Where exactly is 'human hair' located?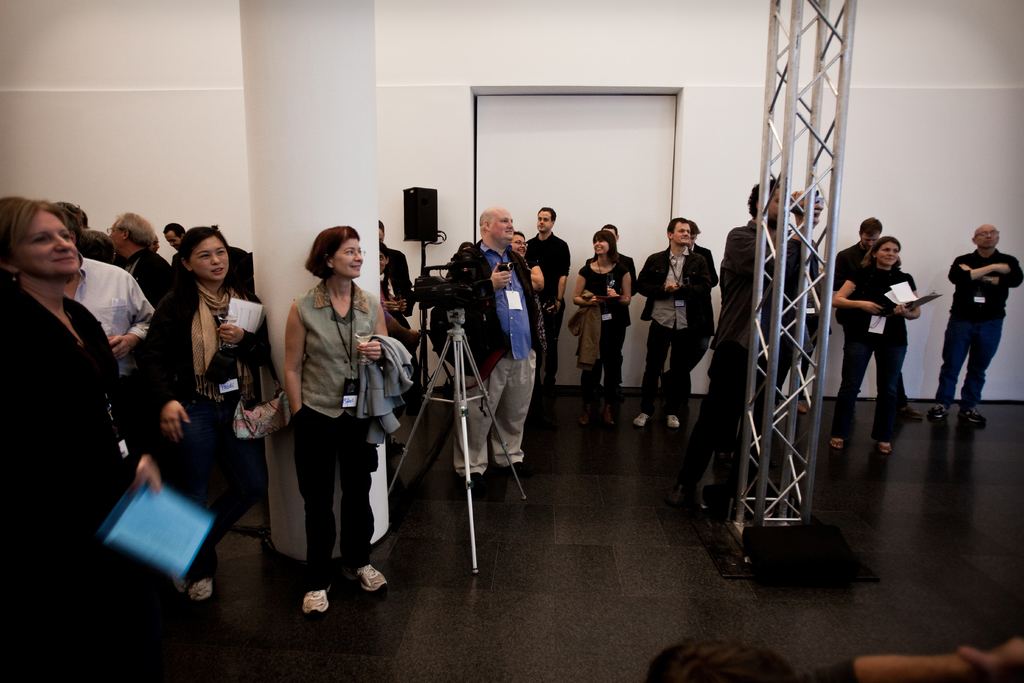
Its bounding box is bbox=[306, 226, 356, 278].
